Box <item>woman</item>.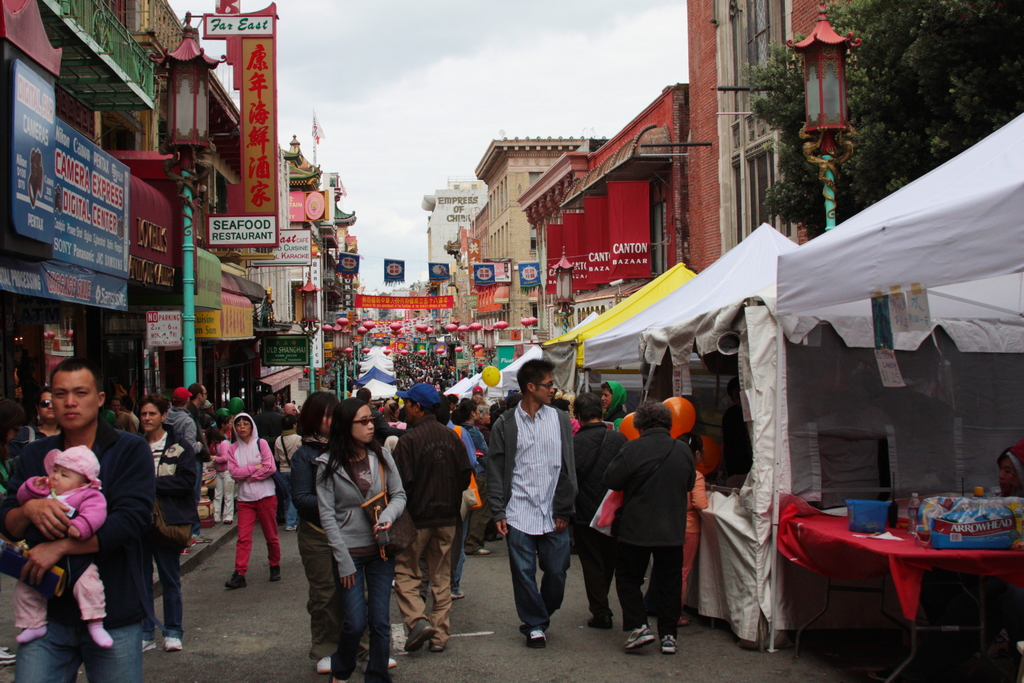
{"left": 223, "top": 411, "right": 284, "bottom": 591}.
